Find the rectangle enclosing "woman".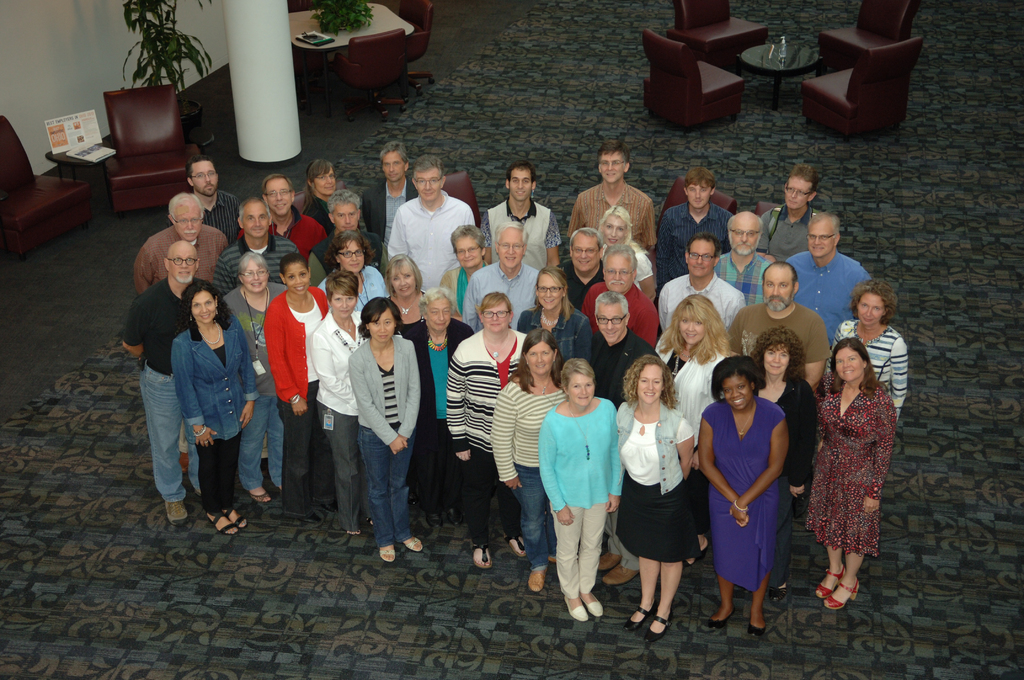
383,255,429,337.
